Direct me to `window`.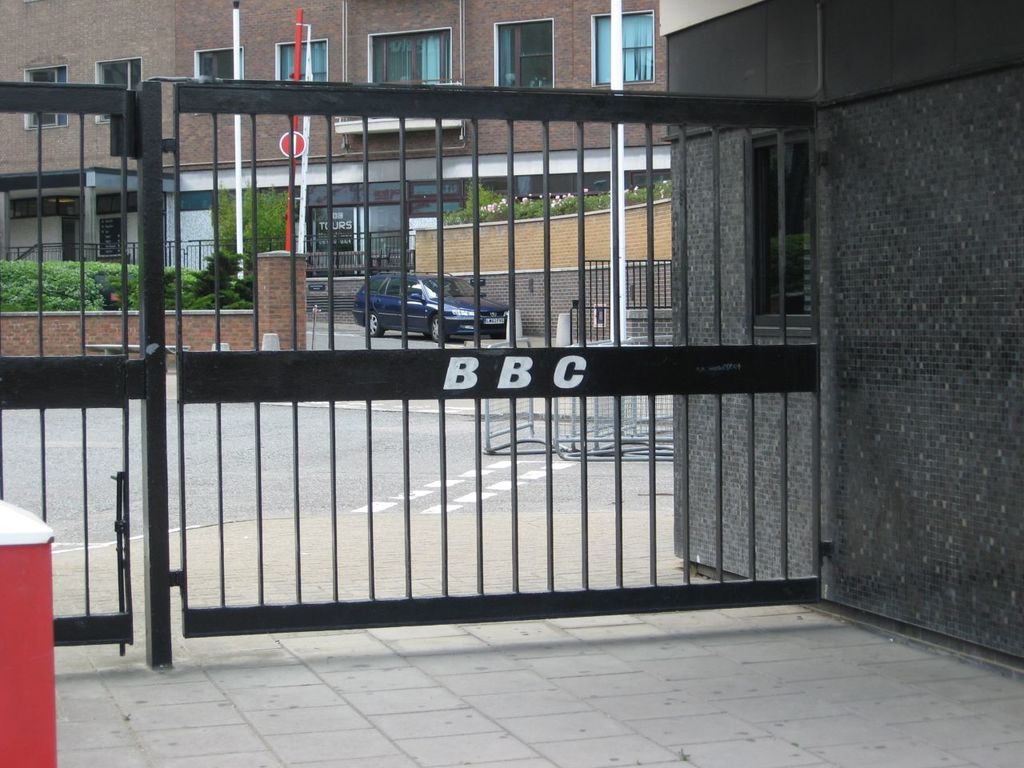
Direction: {"x1": 370, "y1": 26, "x2": 455, "y2": 83}.
